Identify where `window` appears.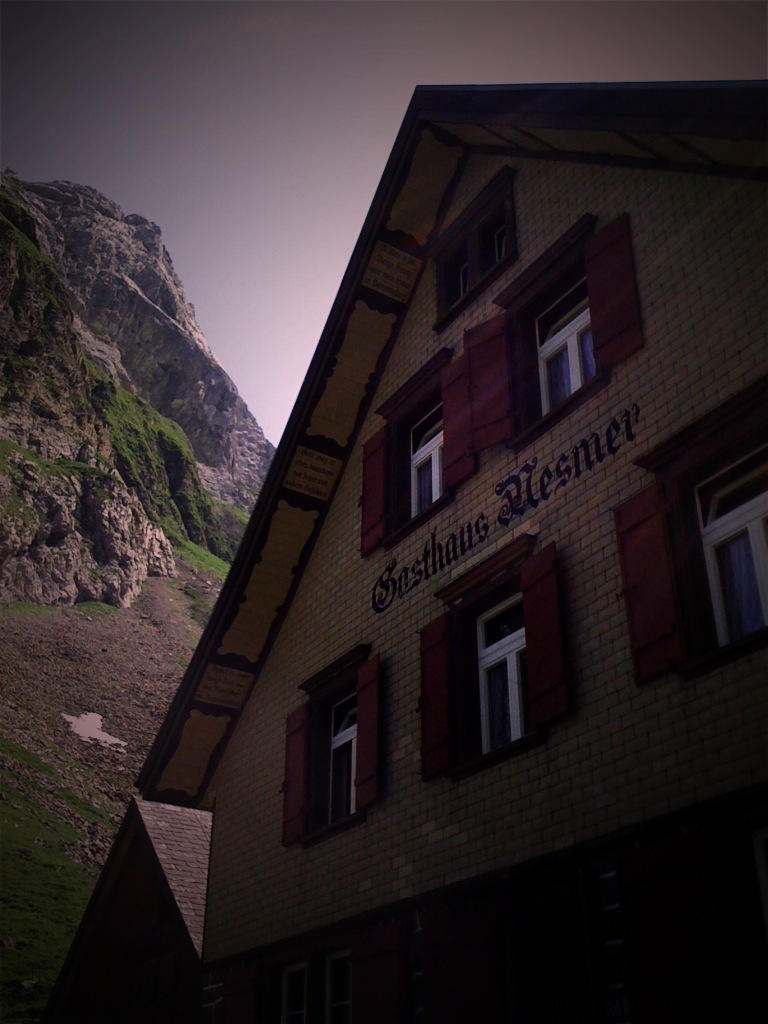
Appears at (x1=315, y1=696, x2=353, y2=838).
